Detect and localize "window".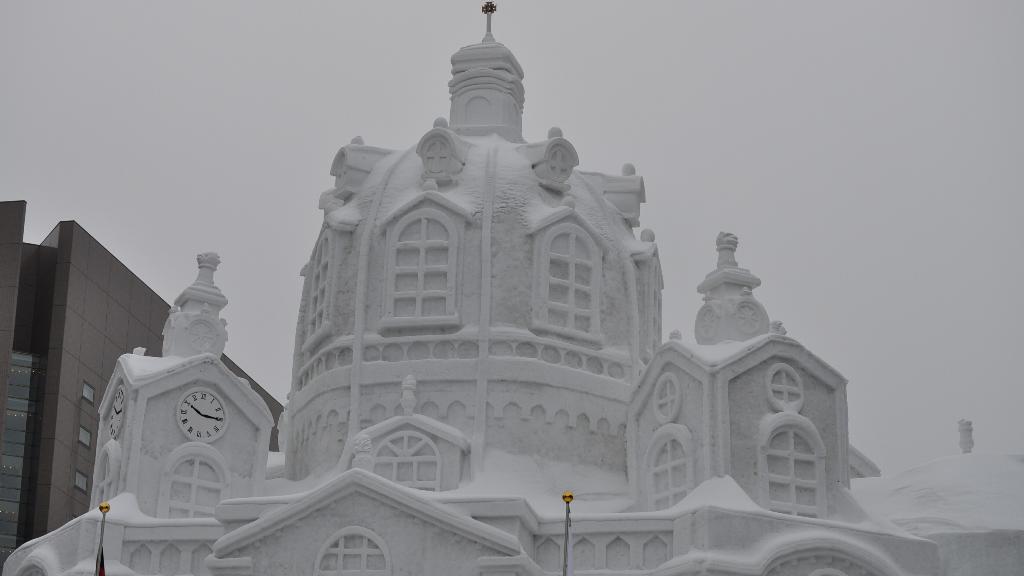
Localized at bbox=(369, 431, 437, 492).
